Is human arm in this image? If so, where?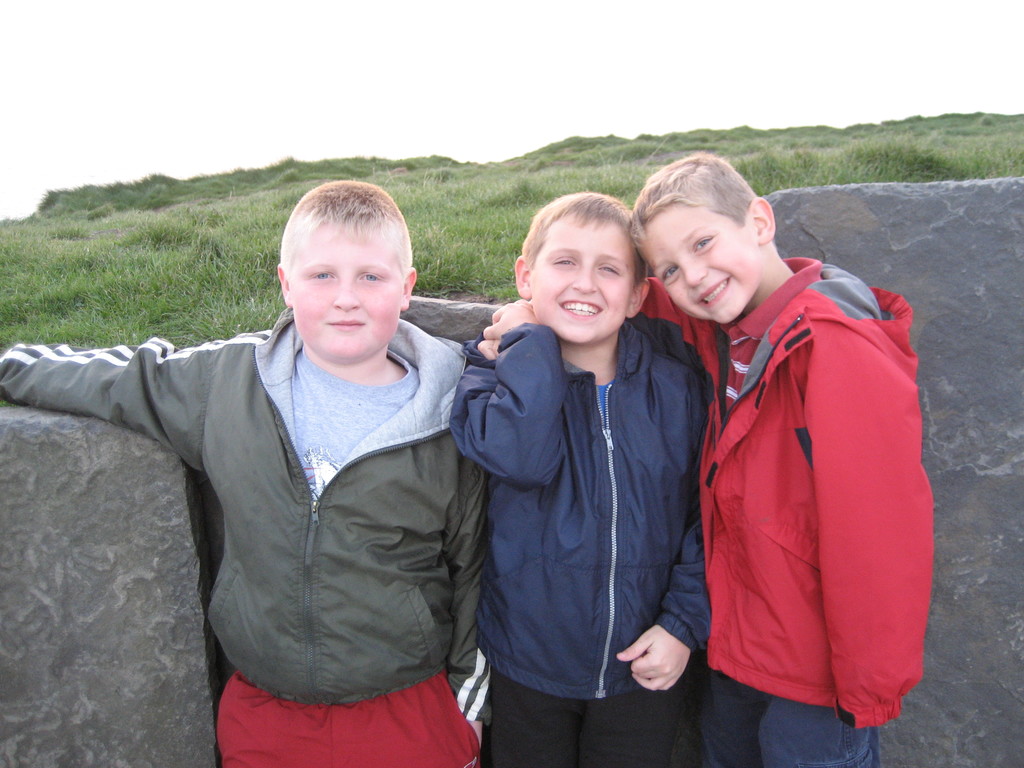
Yes, at locate(614, 367, 717, 696).
